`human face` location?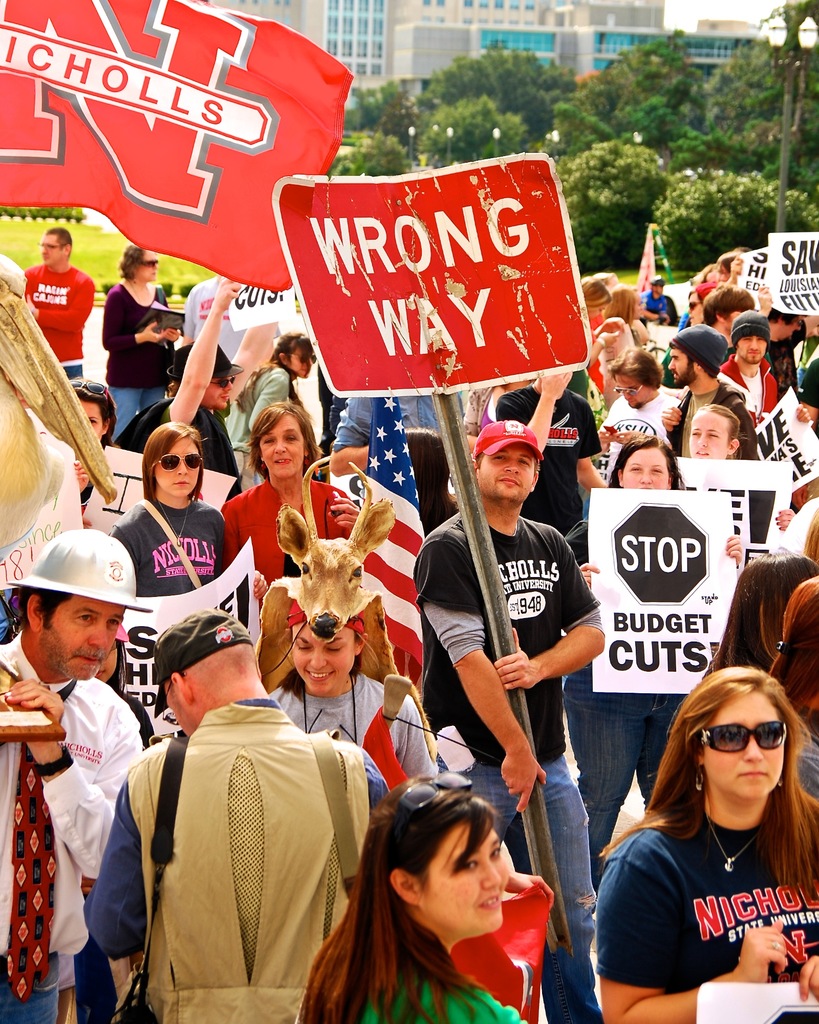
(257, 414, 309, 479)
